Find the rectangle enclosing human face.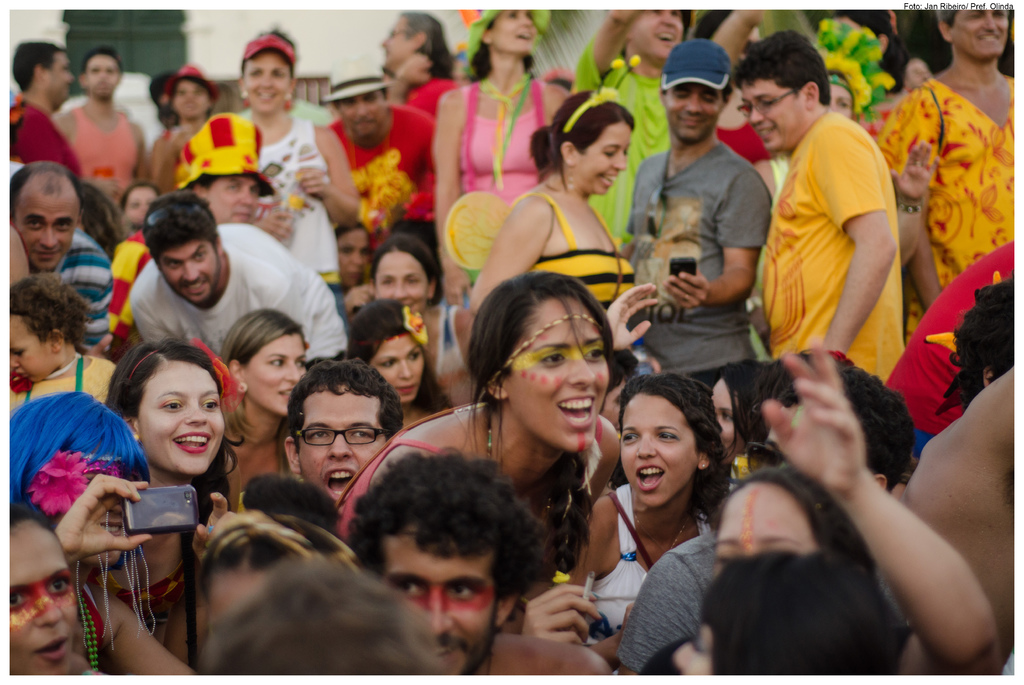
x1=710 y1=486 x2=819 y2=581.
